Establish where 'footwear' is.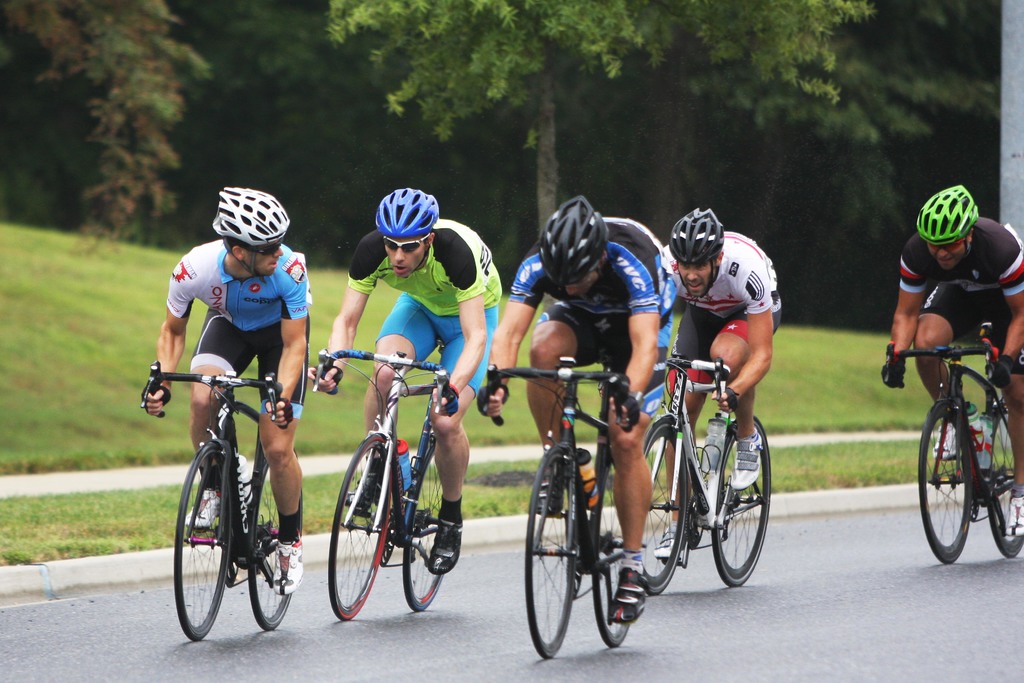
Established at locate(651, 518, 685, 561).
